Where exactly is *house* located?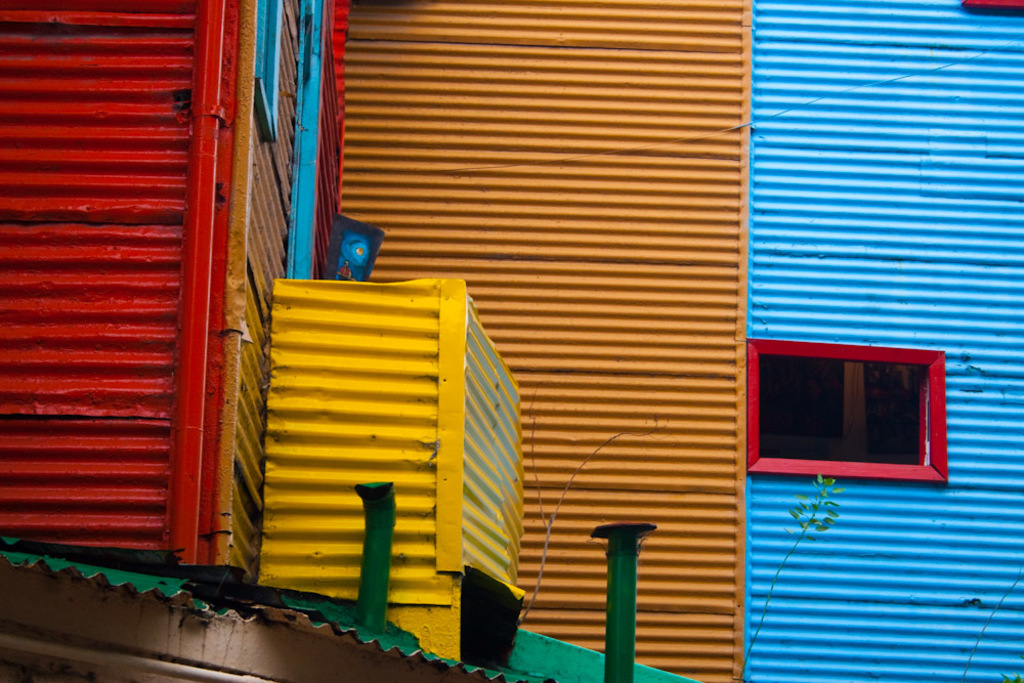
Its bounding box is (0, 0, 241, 575).
